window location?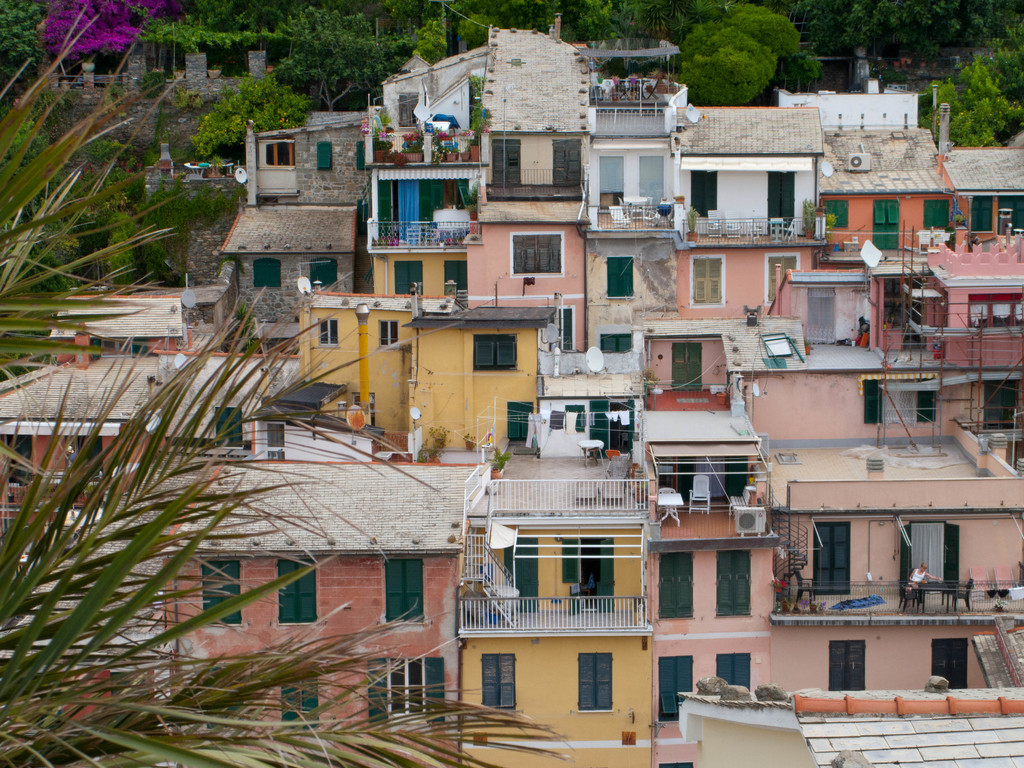
(821,201,851,230)
